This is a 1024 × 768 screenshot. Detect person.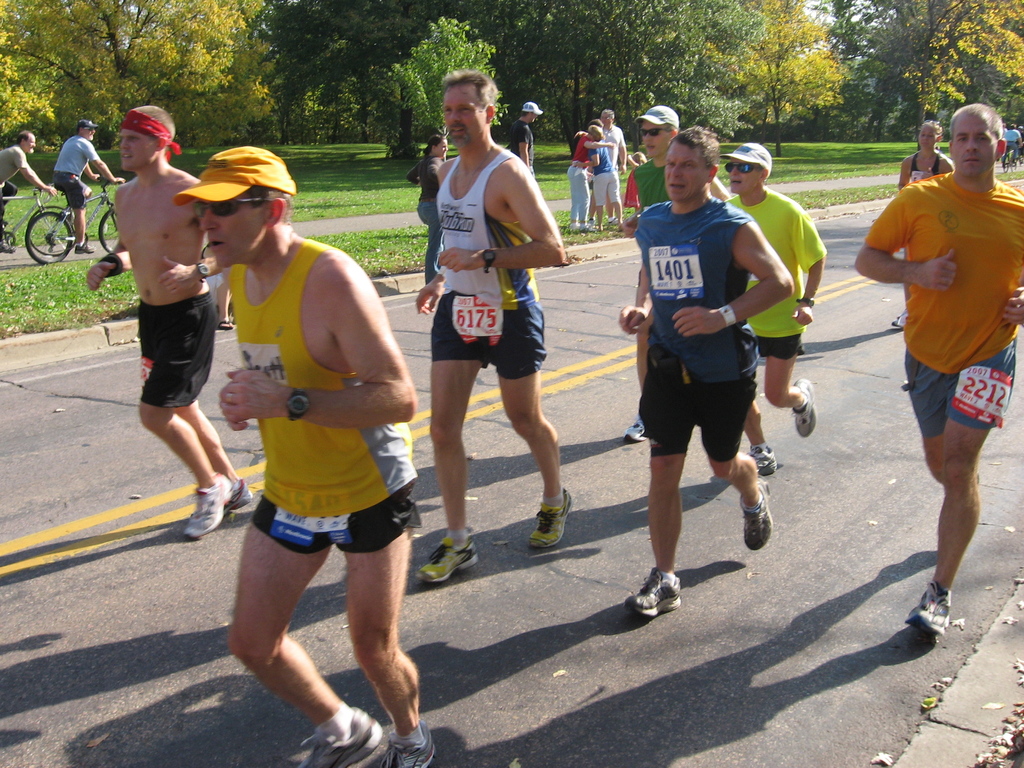
region(83, 103, 253, 538).
